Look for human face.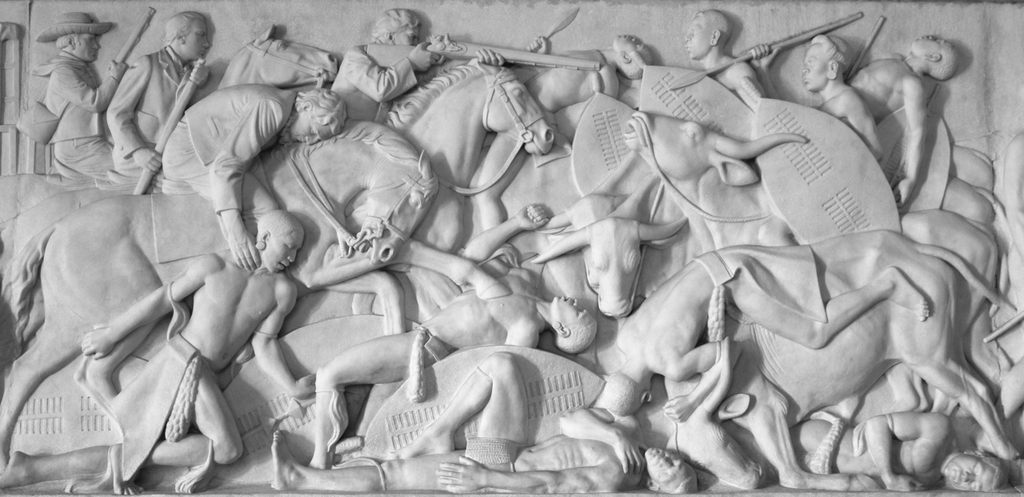
Found: region(257, 226, 304, 275).
